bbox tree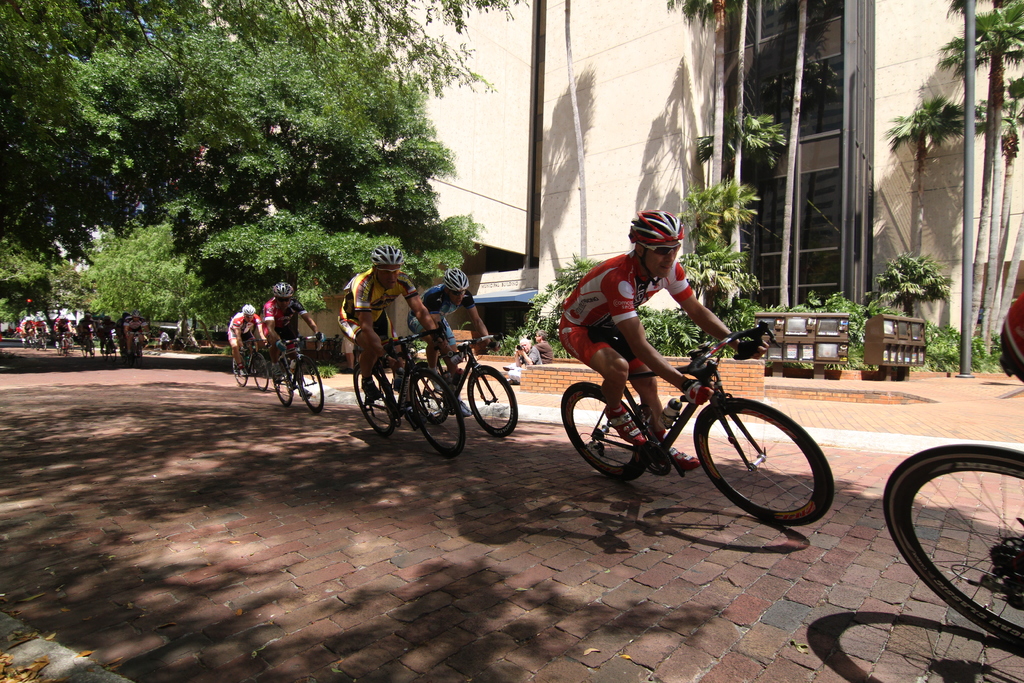
[941,0,1023,357]
